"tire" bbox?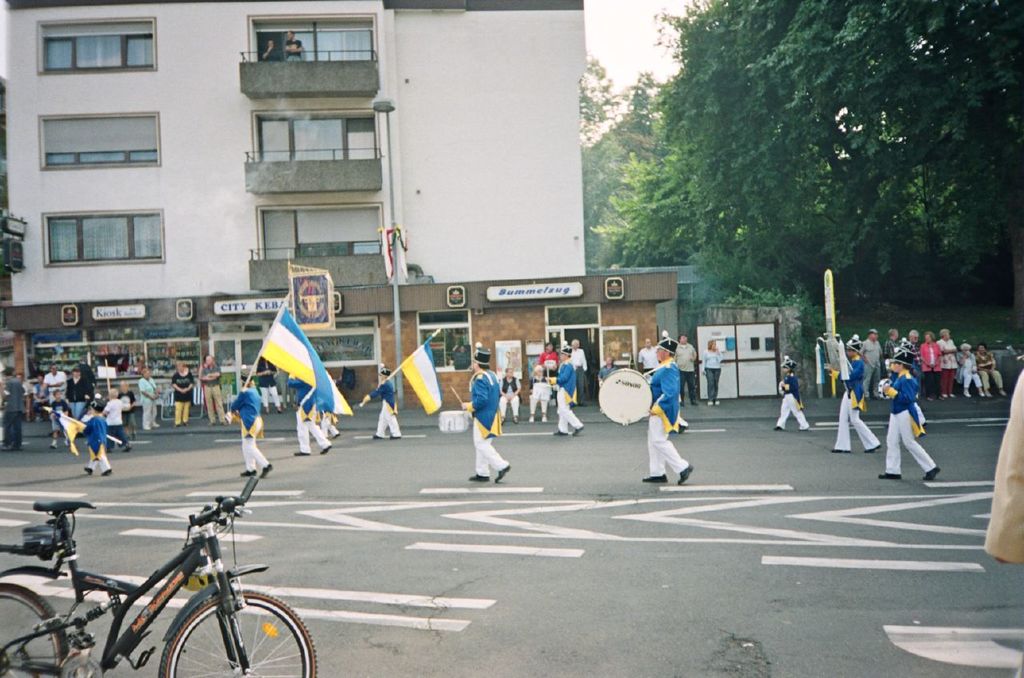
[0,581,70,677]
